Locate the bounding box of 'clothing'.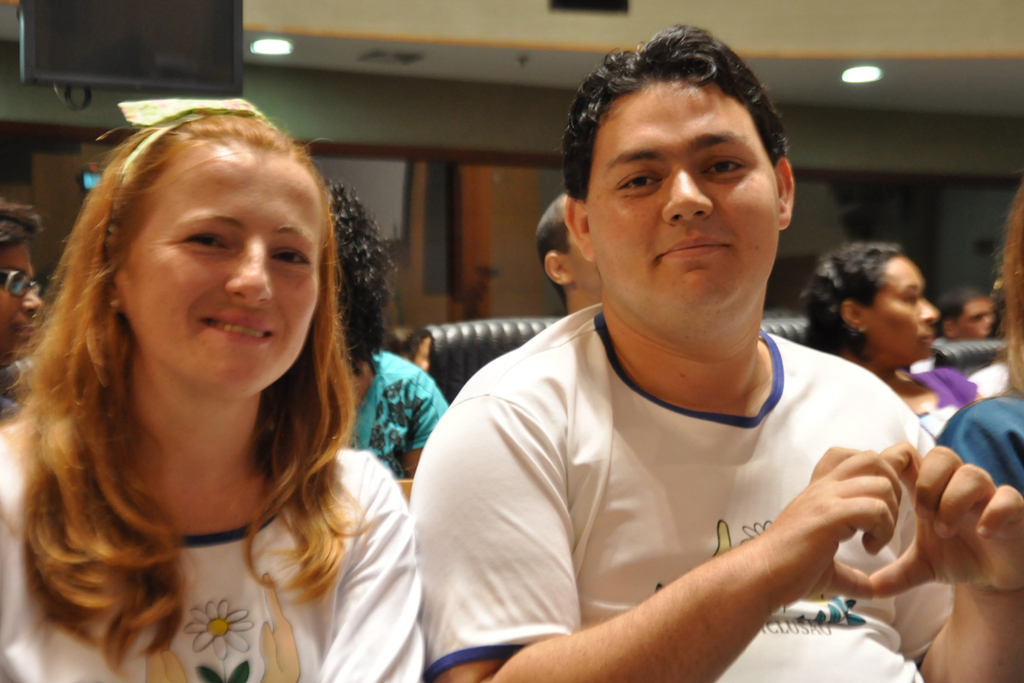
Bounding box: left=937, top=394, right=1023, bottom=498.
